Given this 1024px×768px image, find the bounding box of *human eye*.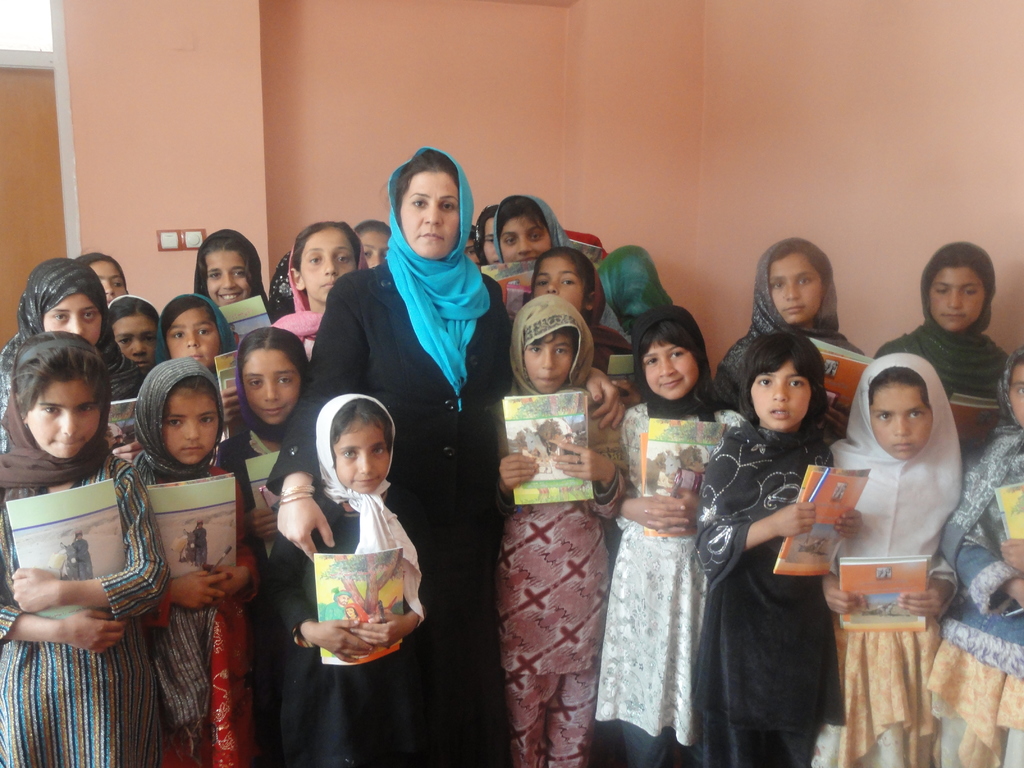
bbox=(525, 230, 543, 243).
